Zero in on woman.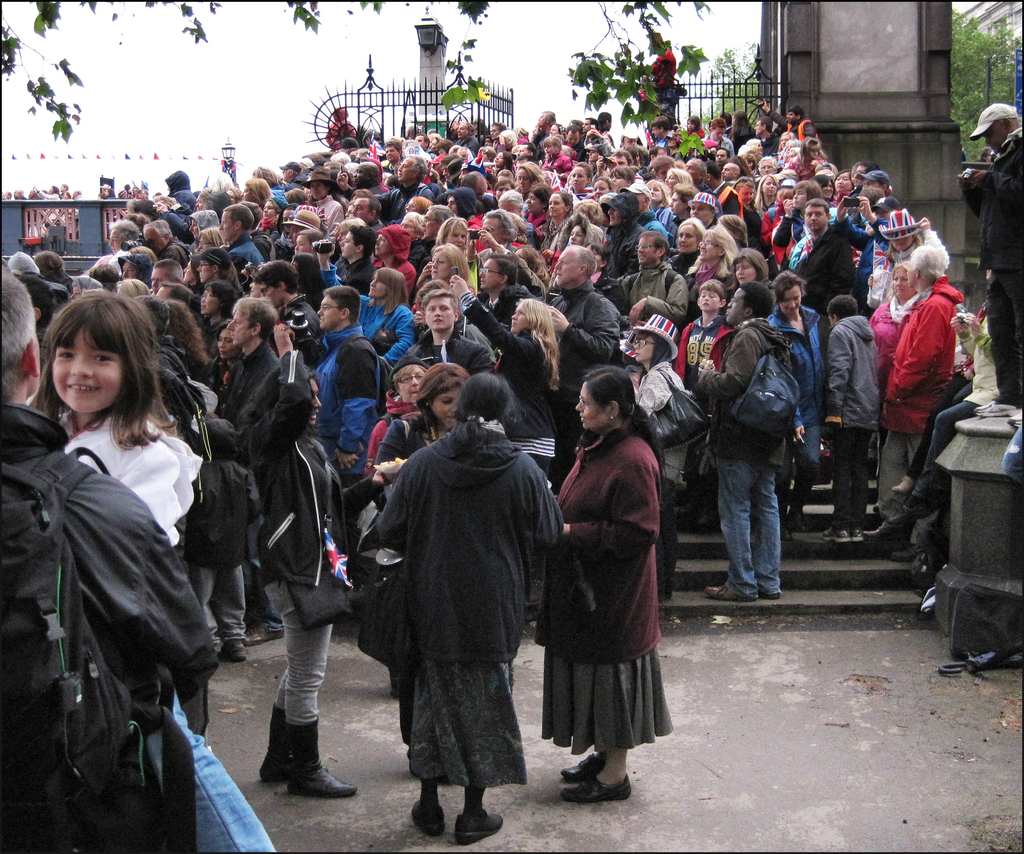
Zeroed in: <region>714, 209, 749, 246</region>.
